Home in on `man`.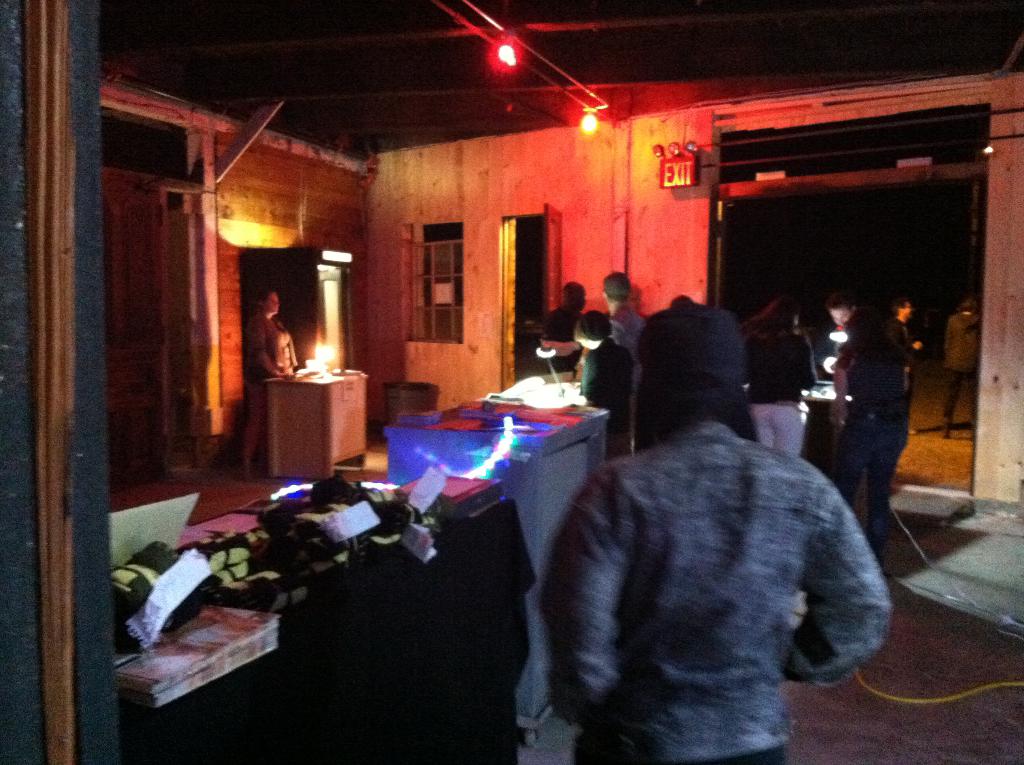
Homed in at 888/298/936/497.
